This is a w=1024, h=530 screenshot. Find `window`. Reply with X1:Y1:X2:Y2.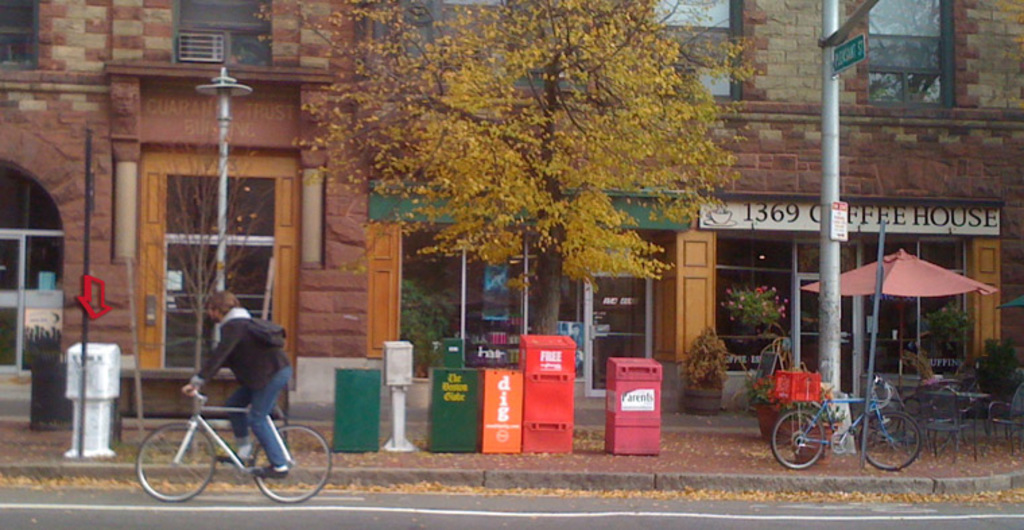
172:0:268:65.
